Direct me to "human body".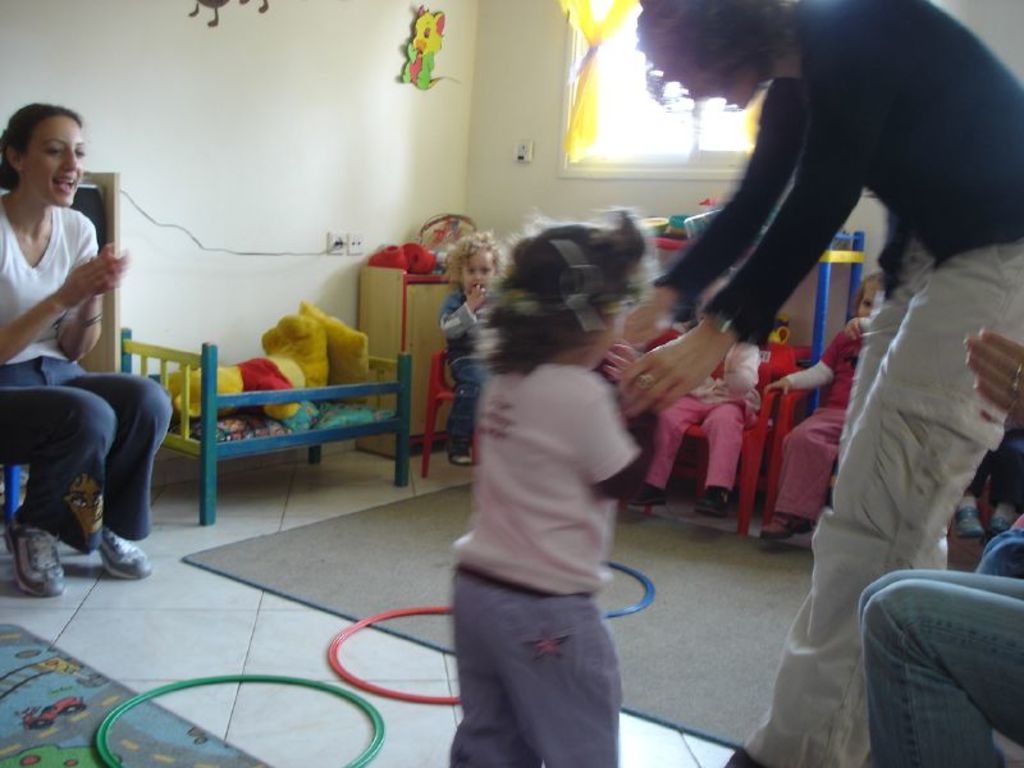
Direction: <box>452,207,657,767</box>.
